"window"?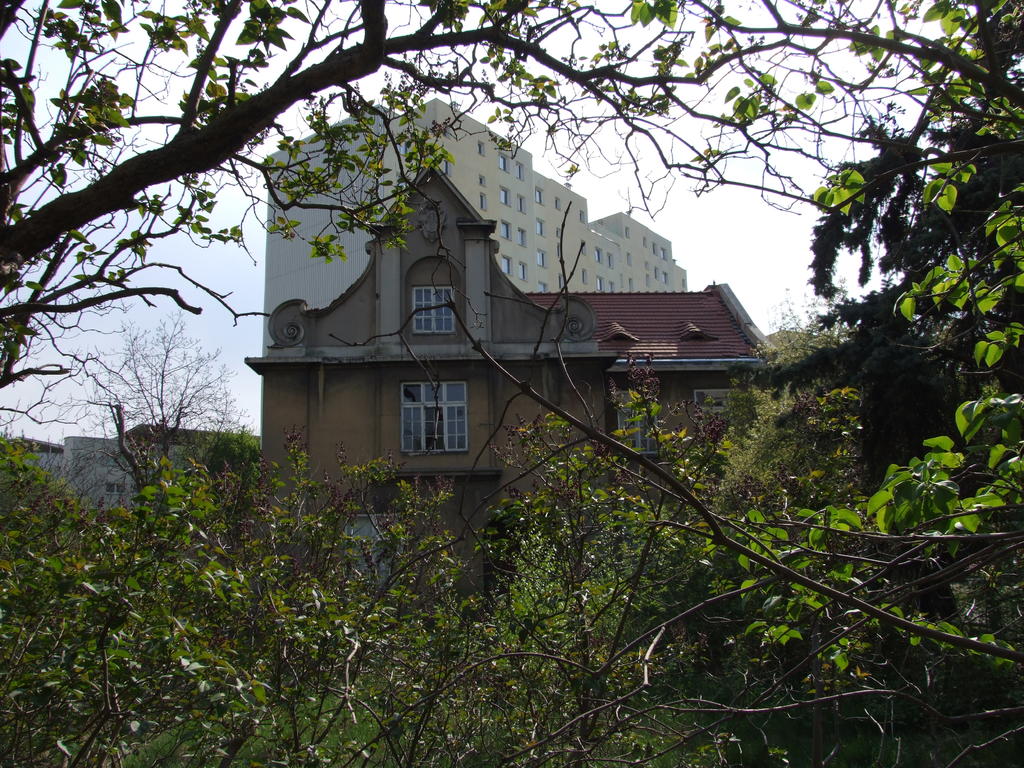
478:141:486:156
